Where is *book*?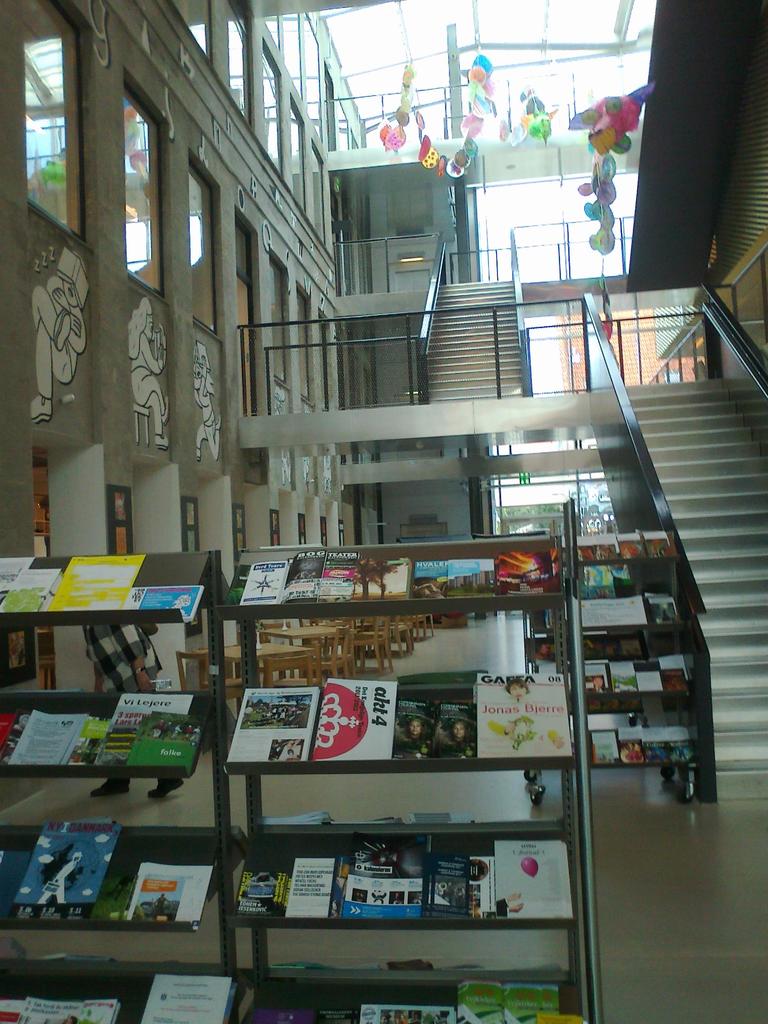
(left=462, top=852, right=506, bottom=922).
